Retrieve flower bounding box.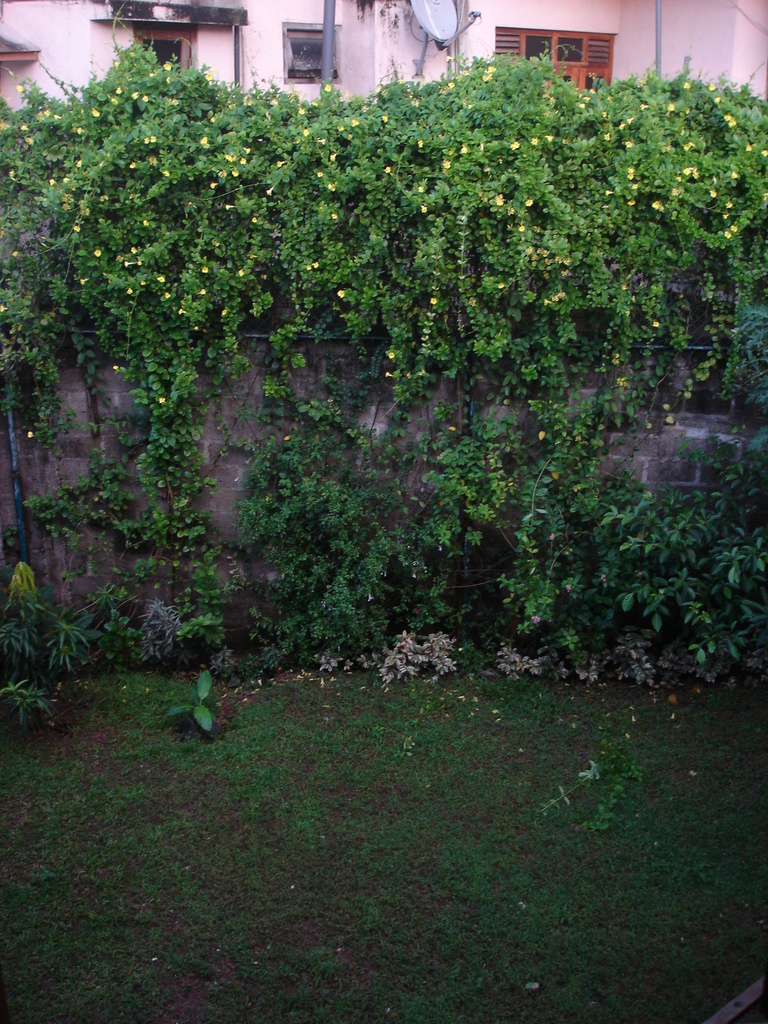
Bounding box: <bbox>72, 224, 79, 230</bbox>.
